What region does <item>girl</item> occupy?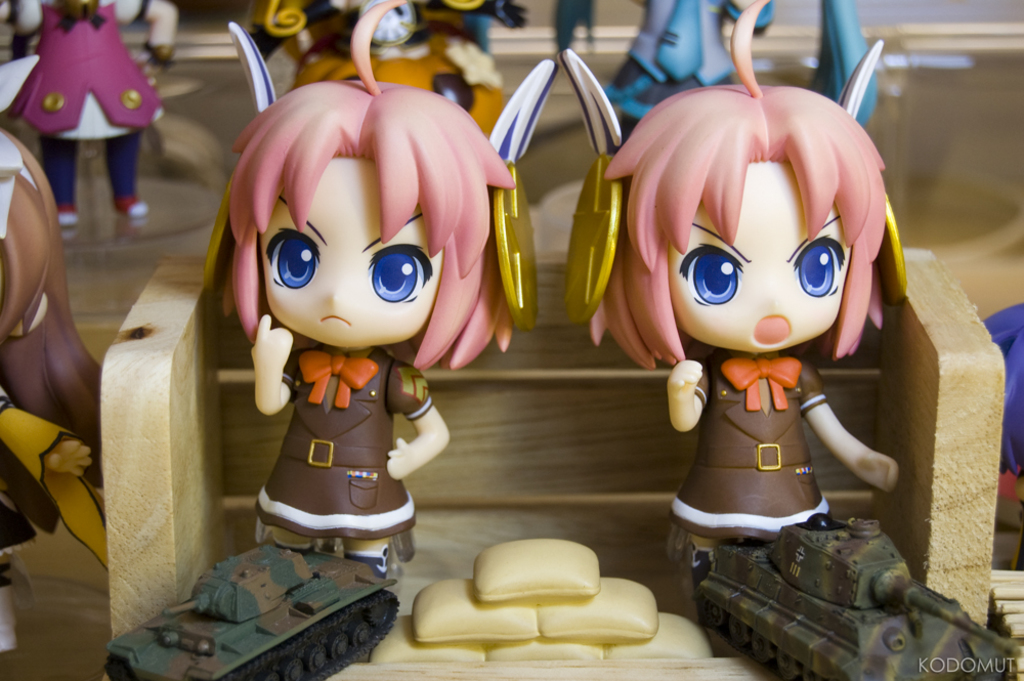
BBox(222, 0, 560, 587).
